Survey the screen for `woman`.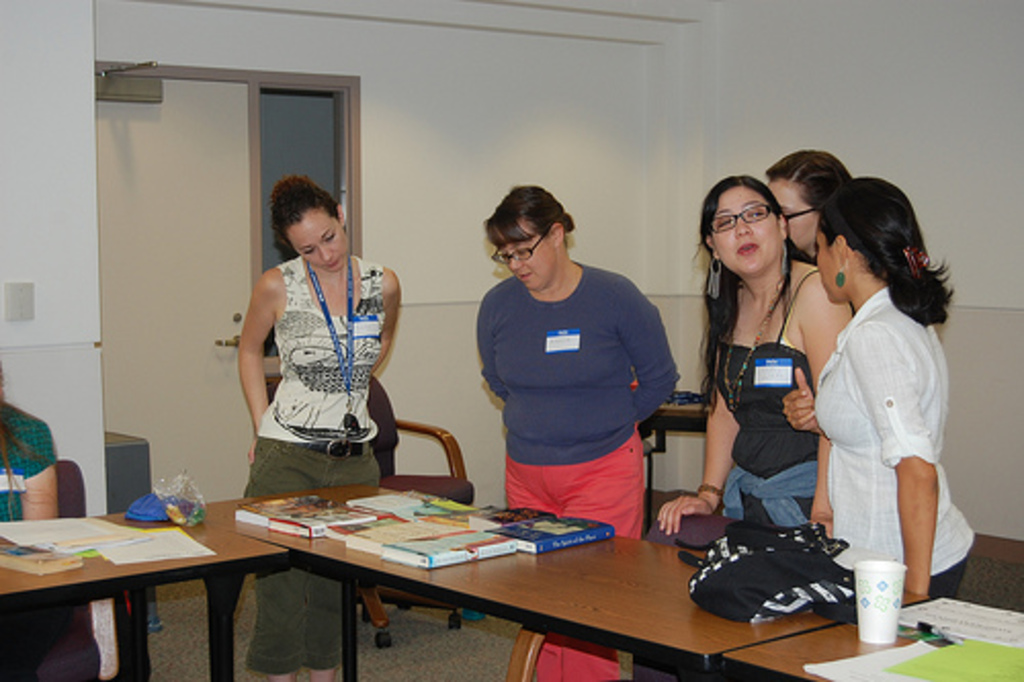
Survey found: Rect(467, 176, 694, 680).
